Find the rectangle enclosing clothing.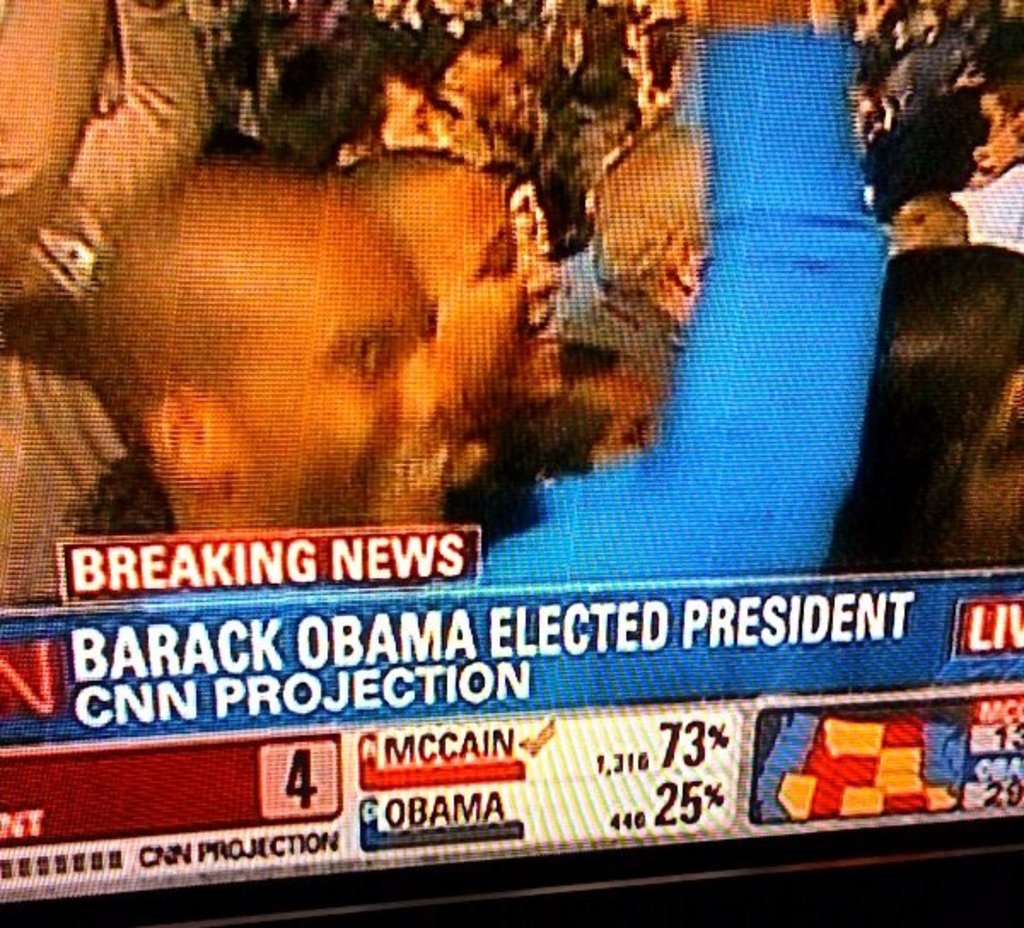
crop(0, 15, 893, 735).
